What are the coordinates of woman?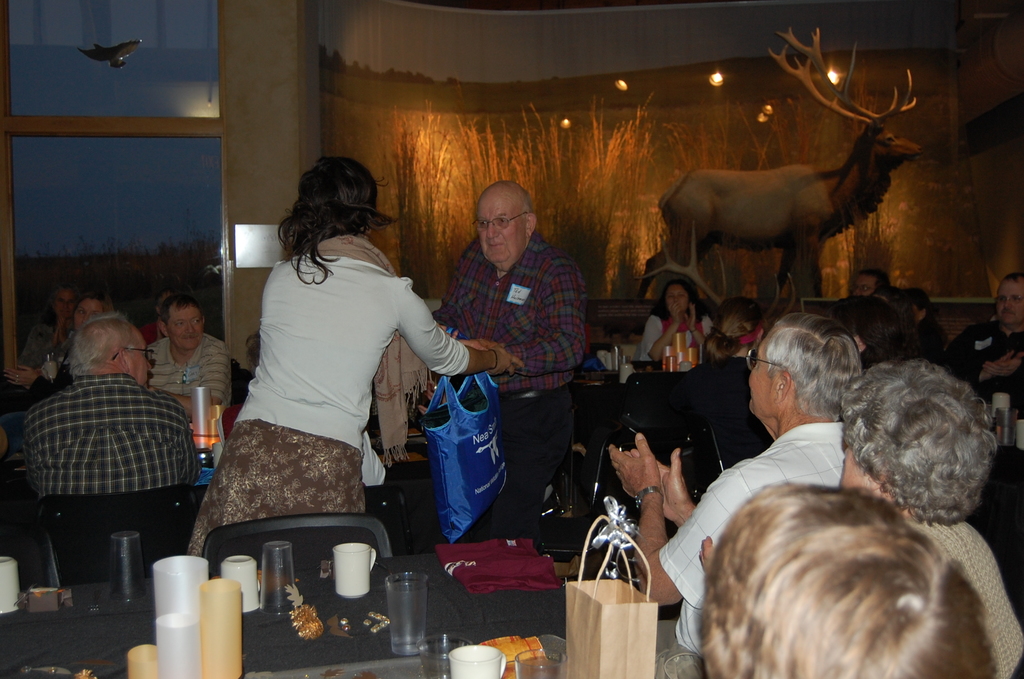
(637, 280, 714, 361).
